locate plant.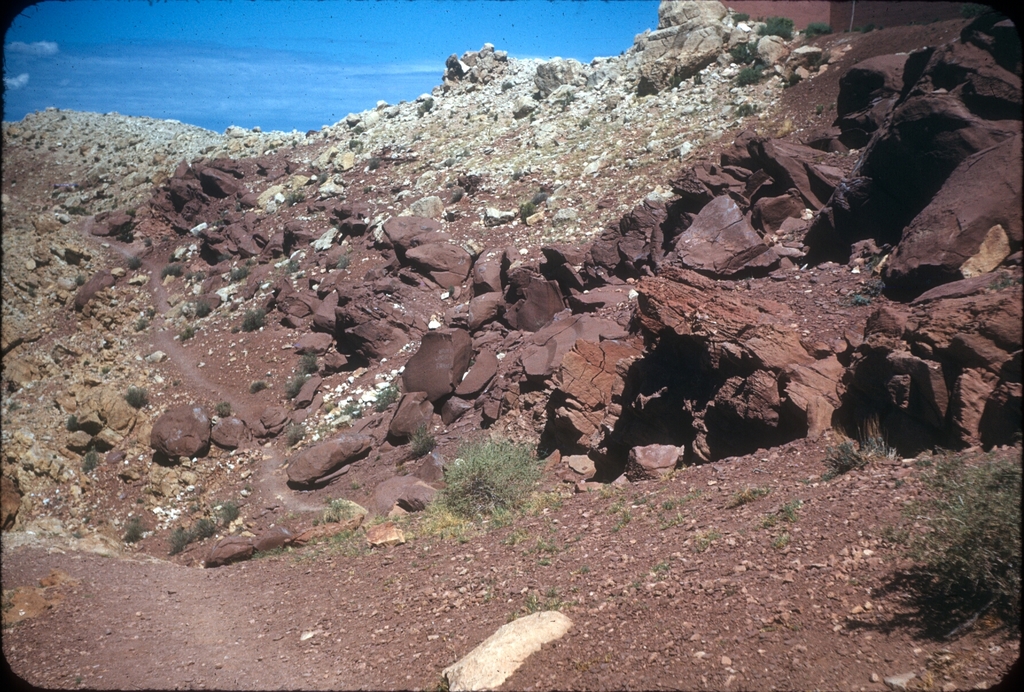
Bounding box: Rect(576, 563, 592, 575).
